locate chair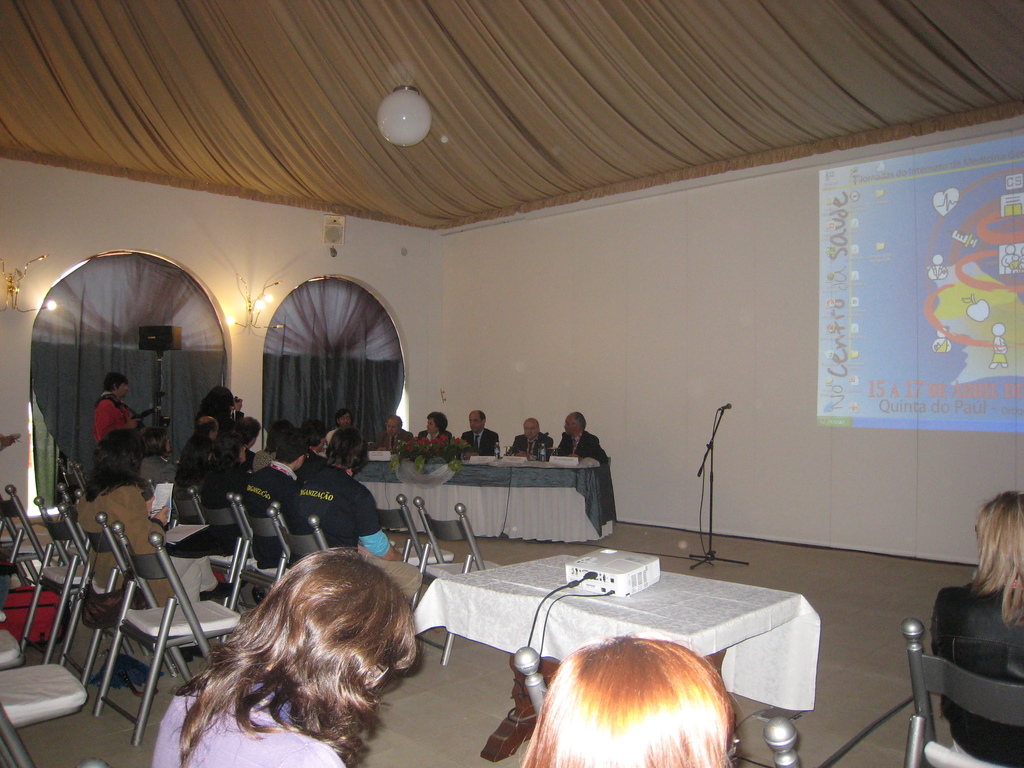
detection(0, 628, 28, 672)
